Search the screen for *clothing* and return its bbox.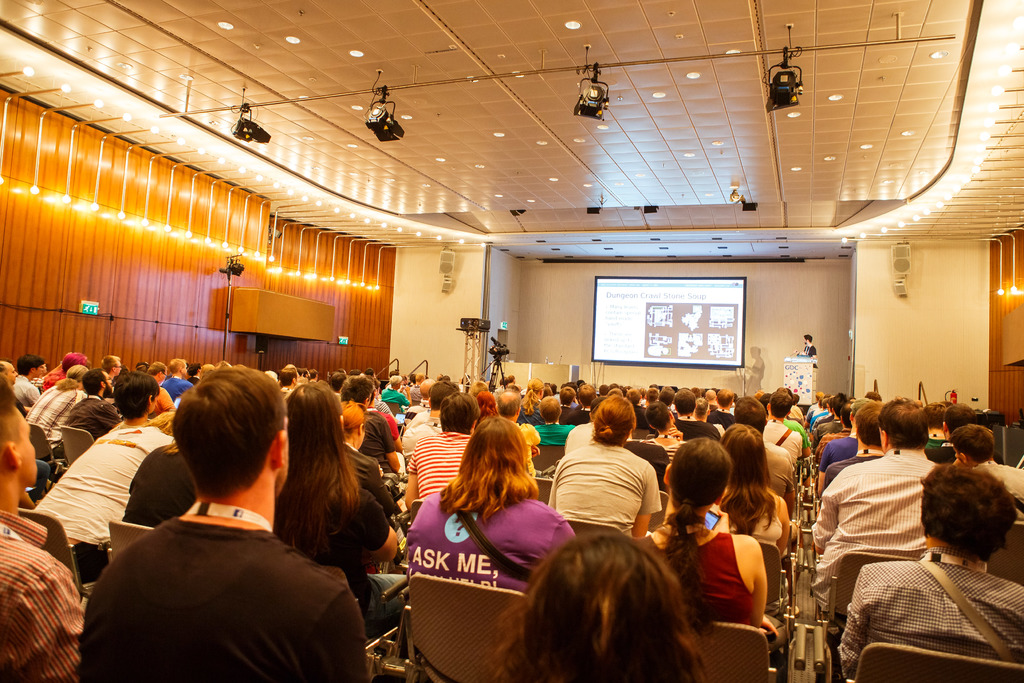
Found: (left=10, top=375, right=38, bottom=418).
